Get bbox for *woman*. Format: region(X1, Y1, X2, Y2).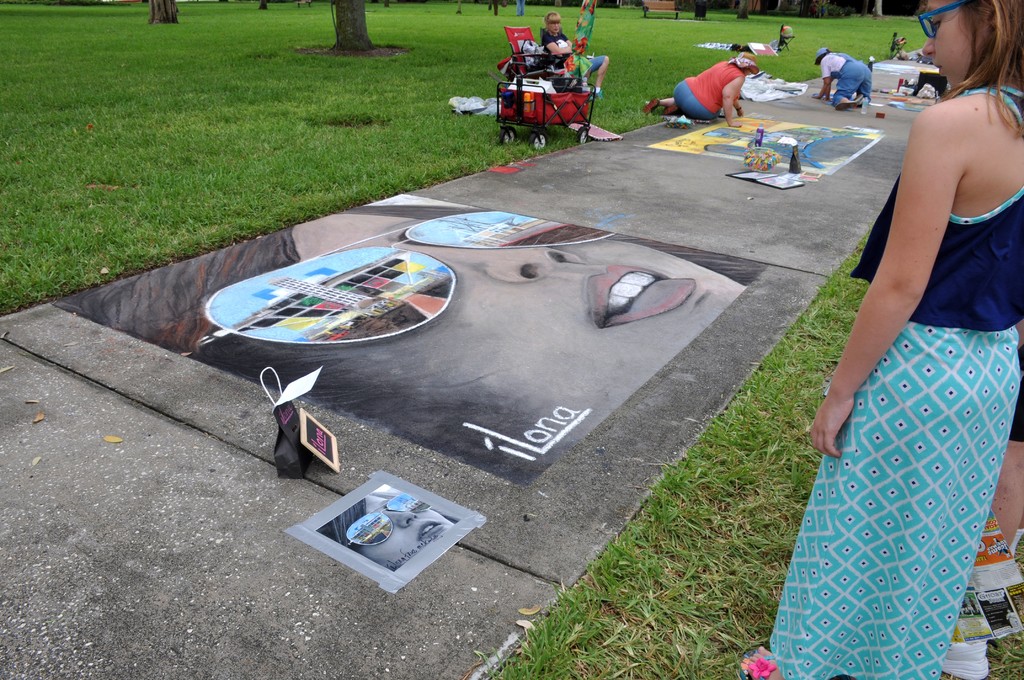
region(641, 50, 760, 129).
